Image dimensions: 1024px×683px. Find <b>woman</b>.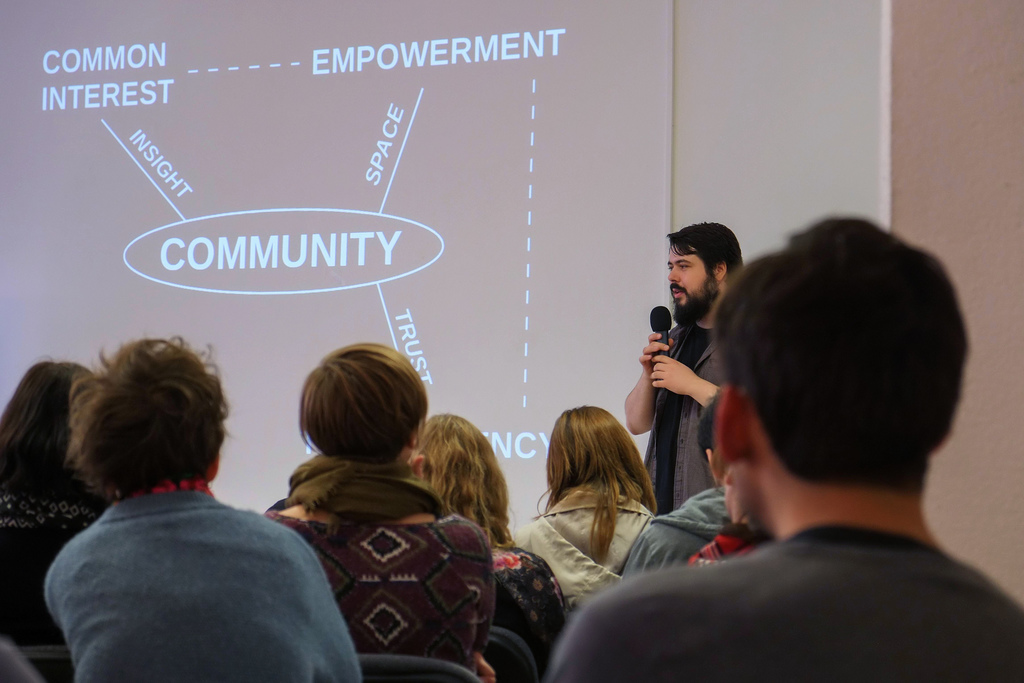
l=417, t=424, r=572, b=665.
